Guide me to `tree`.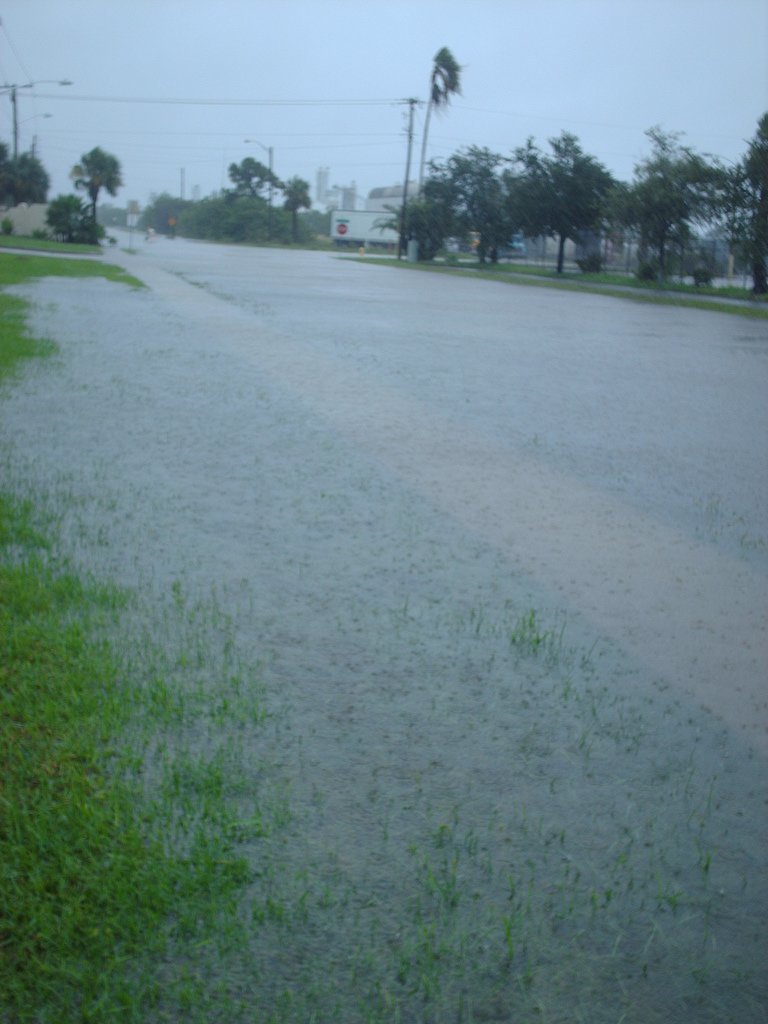
Guidance: box(416, 47, 462, 206).
